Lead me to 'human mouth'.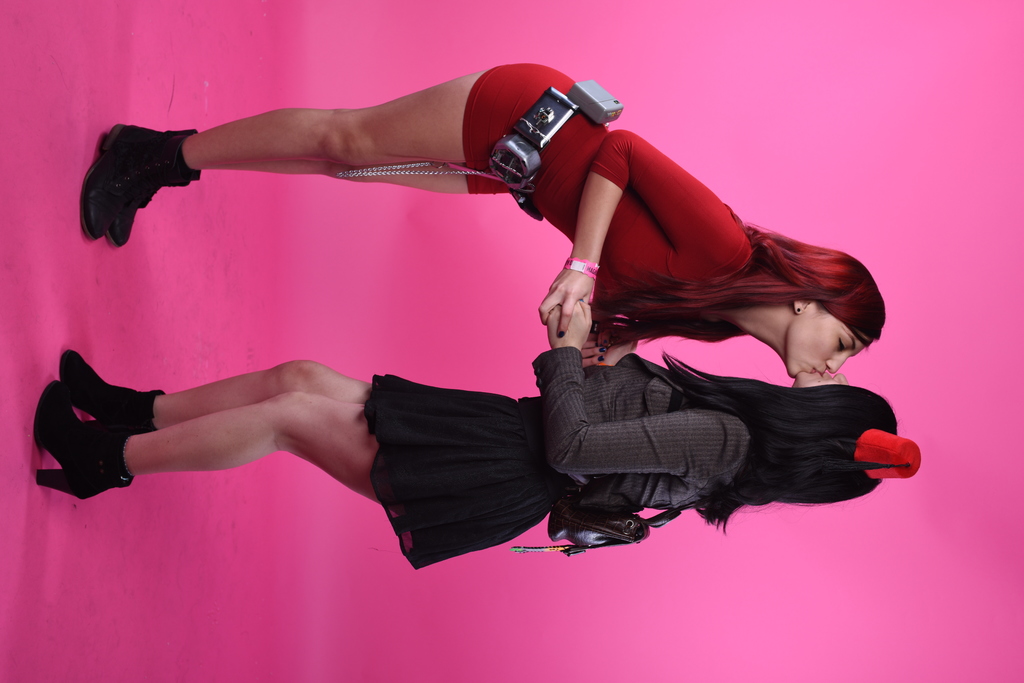
Lead to bbox=[817, 374, 829, 378].
